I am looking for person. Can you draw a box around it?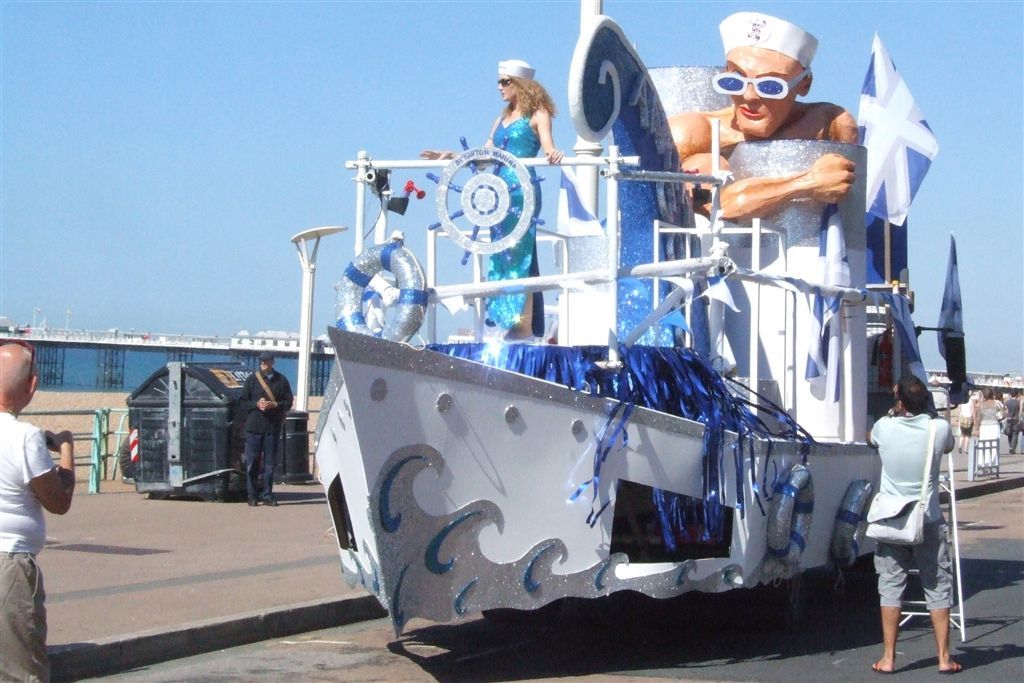
Sure, the bounding box is rect(231, 355, 292, 506).
